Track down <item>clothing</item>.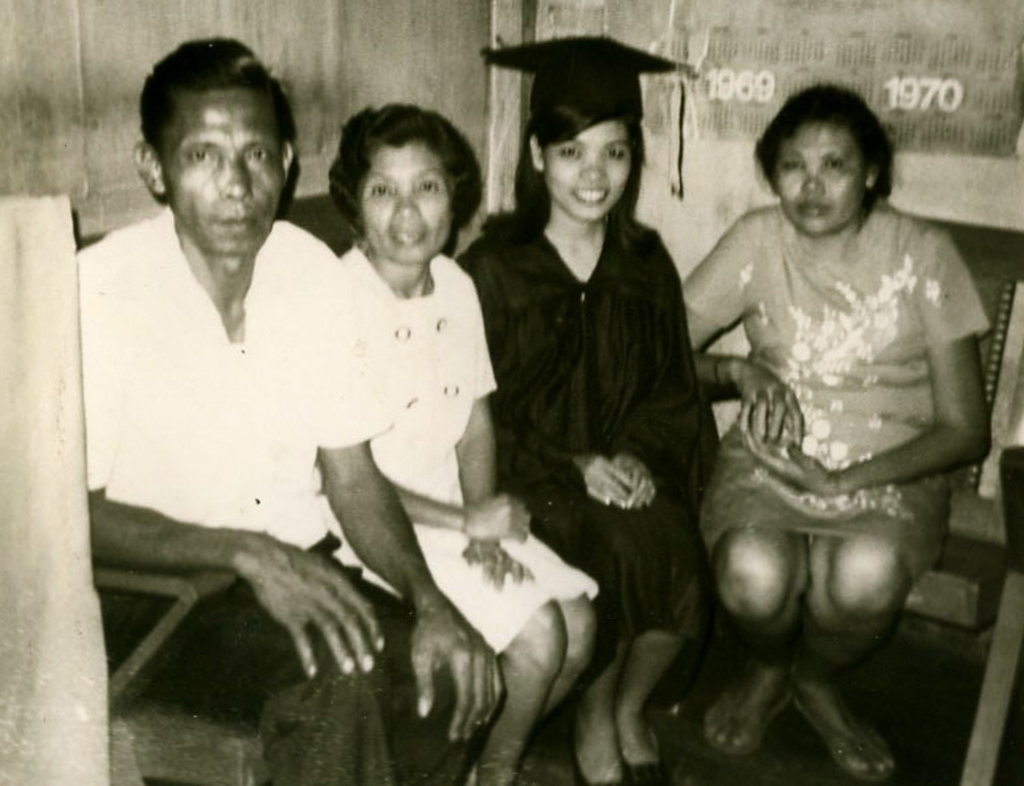
Tracked to select_region(87, 198, 534, 785).
